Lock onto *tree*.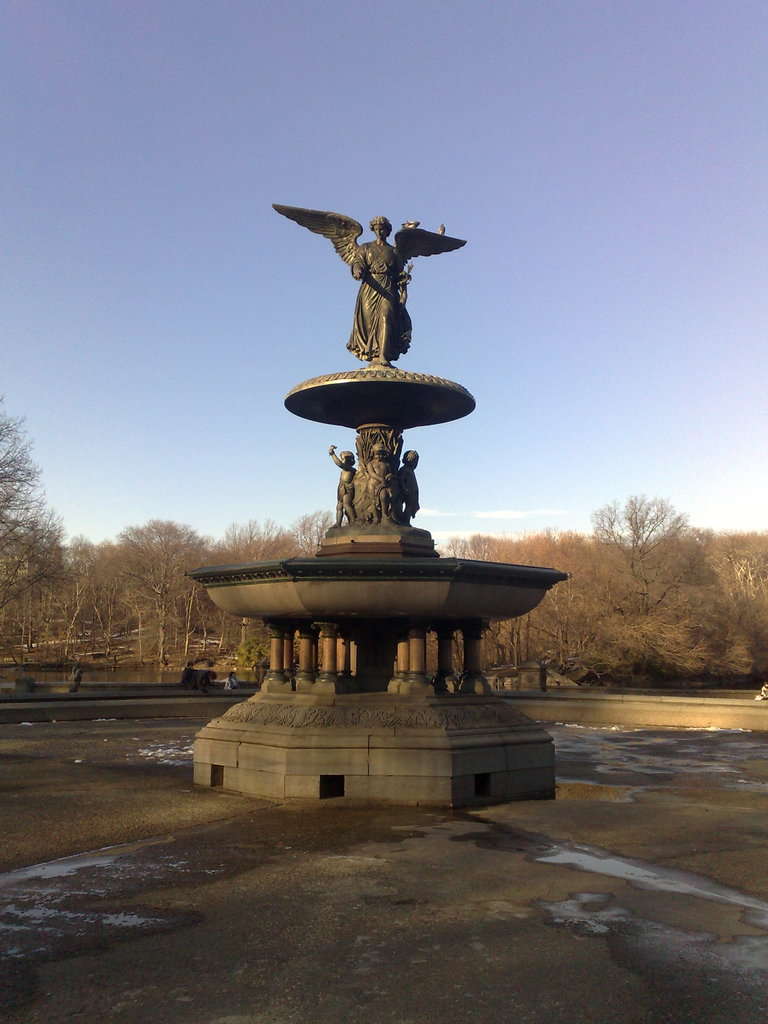
Locked: (x1=100, y1=510, x2=209, y2=671).
